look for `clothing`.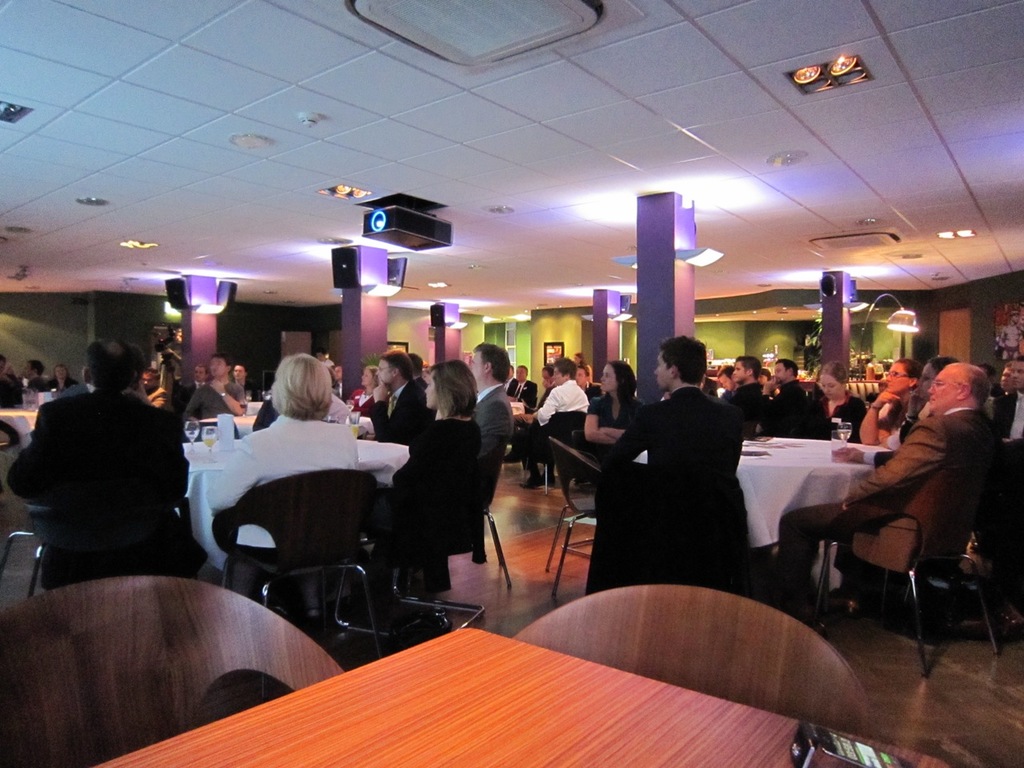
Found: pyautogui.locateOnScreen(0, 372, 17, 410).
